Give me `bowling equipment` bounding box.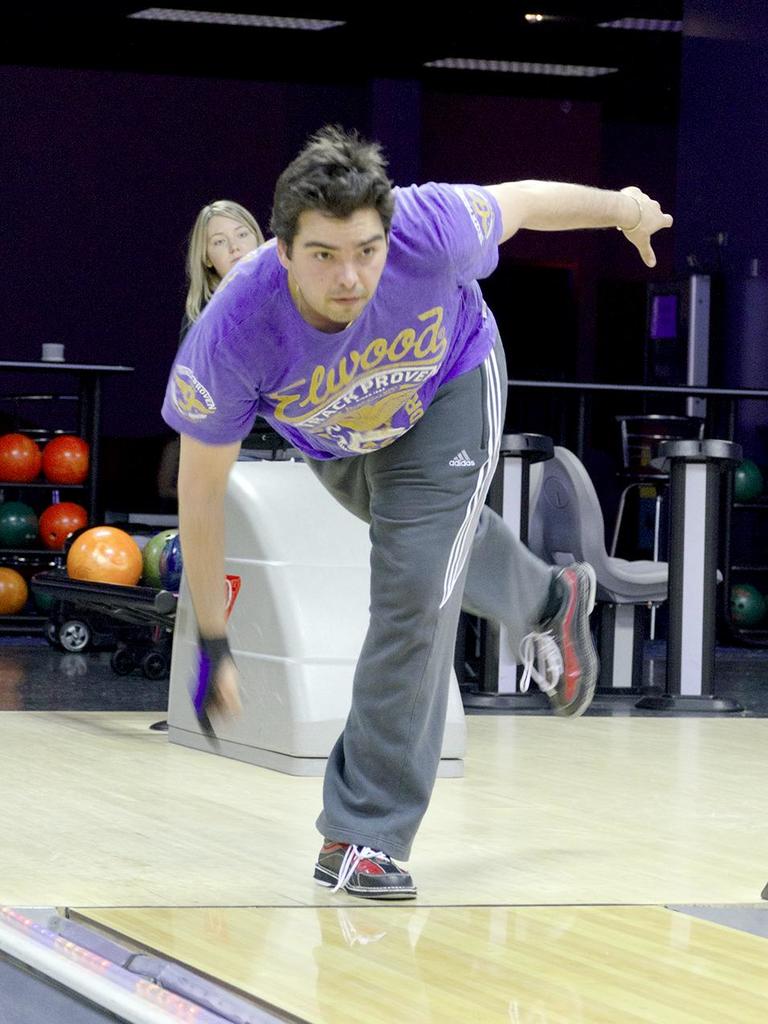
{"left": 62, "top": 521, "right": 145, "bottom": 587}.
